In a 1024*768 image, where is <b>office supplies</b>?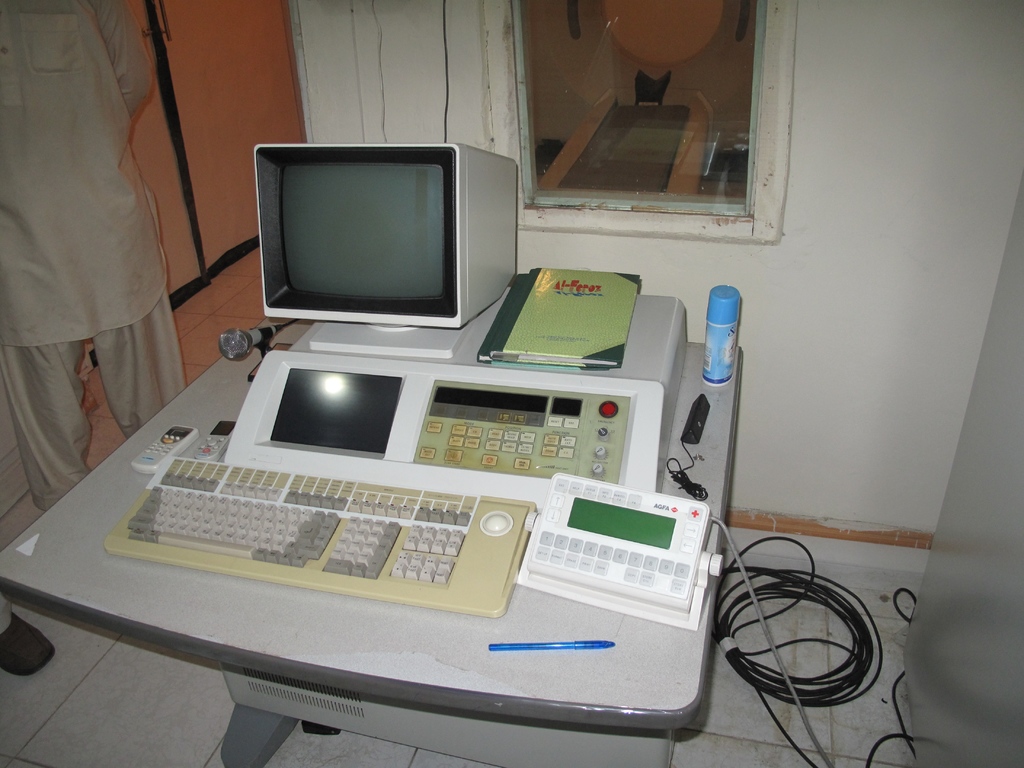
[485, 643, 618, 652].
